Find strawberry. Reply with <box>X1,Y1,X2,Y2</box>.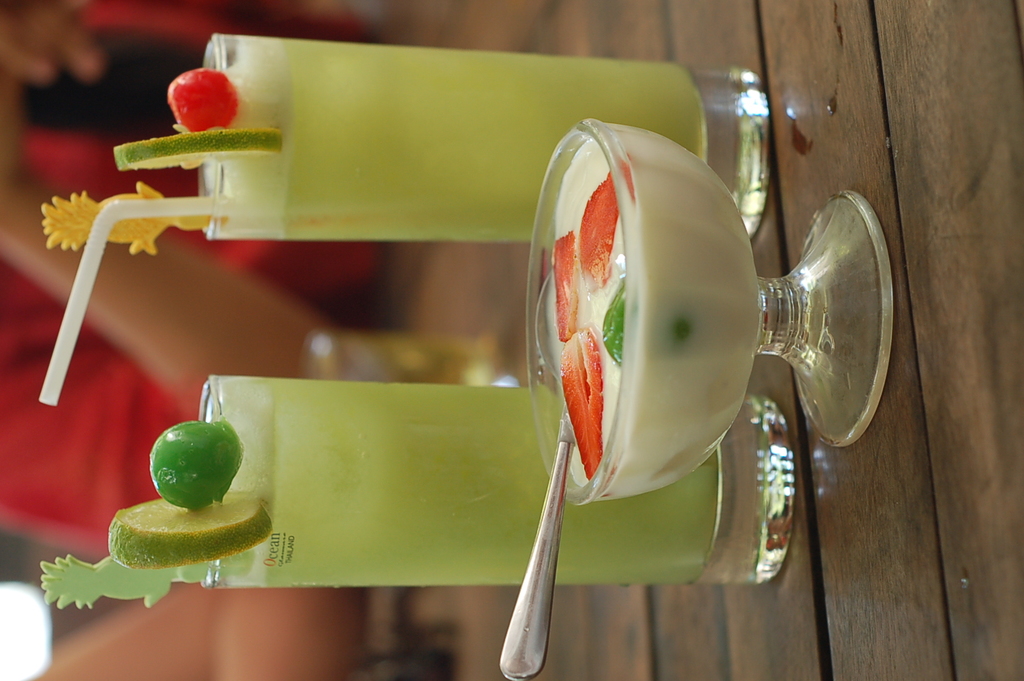
<box>555,329,601,481</box>.
